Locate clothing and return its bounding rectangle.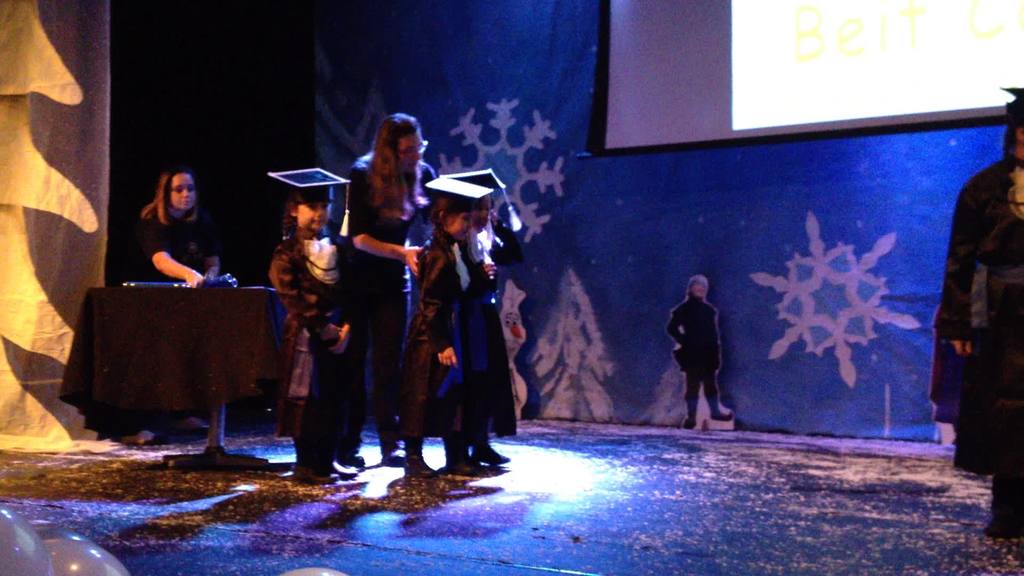
[left=659, top=296, right=726, bottom=410].
